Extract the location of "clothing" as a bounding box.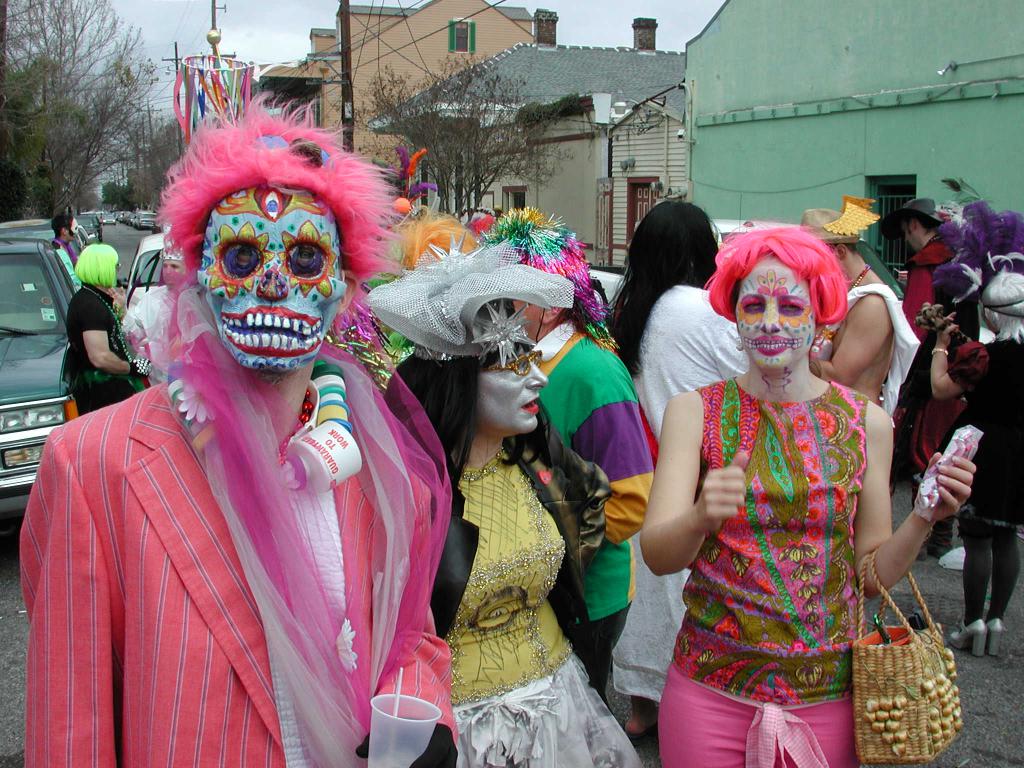
l=918, t=335, r=1023, b=538.
